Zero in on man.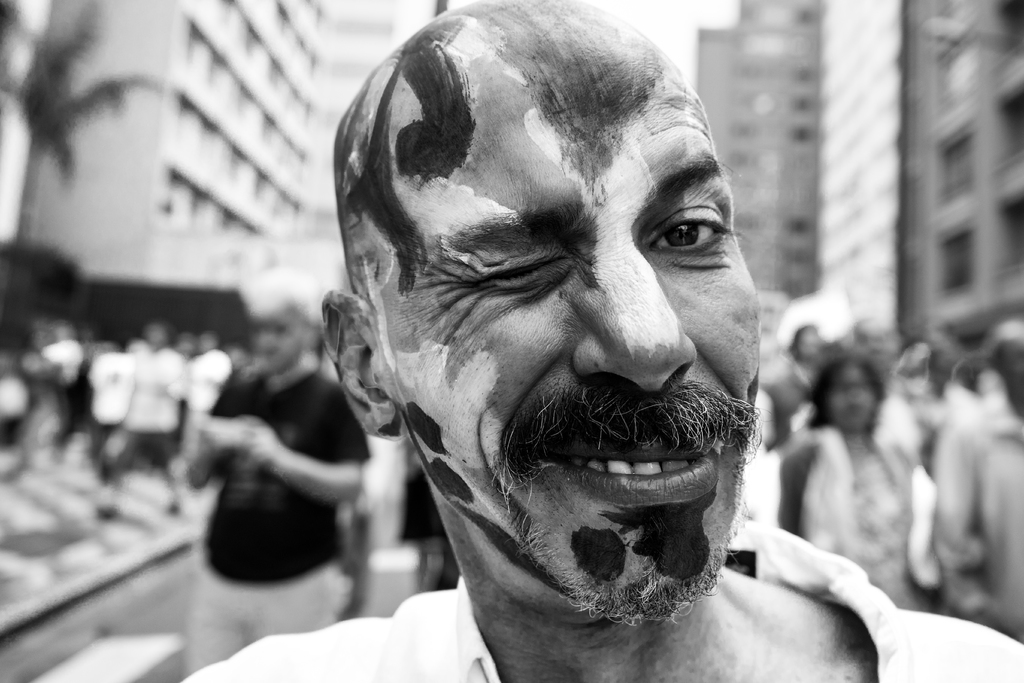
Zeroed in: (x1=932, y1=320, x2=1022, y2=642).
